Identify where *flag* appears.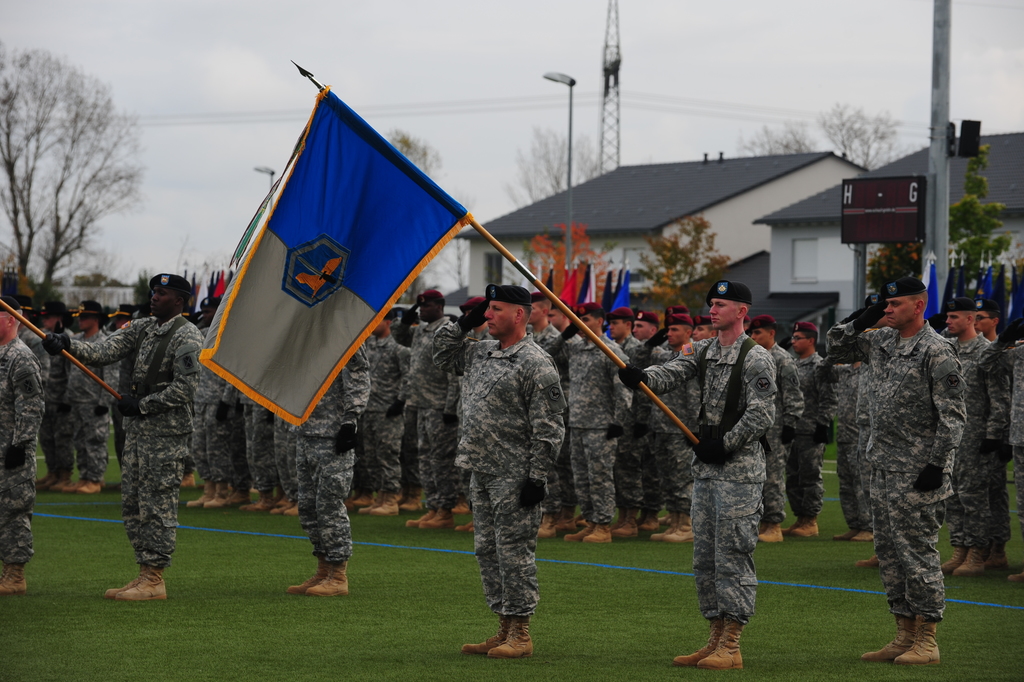
Appears at x1=1001, y1=262, x2=1023, y2=329.
